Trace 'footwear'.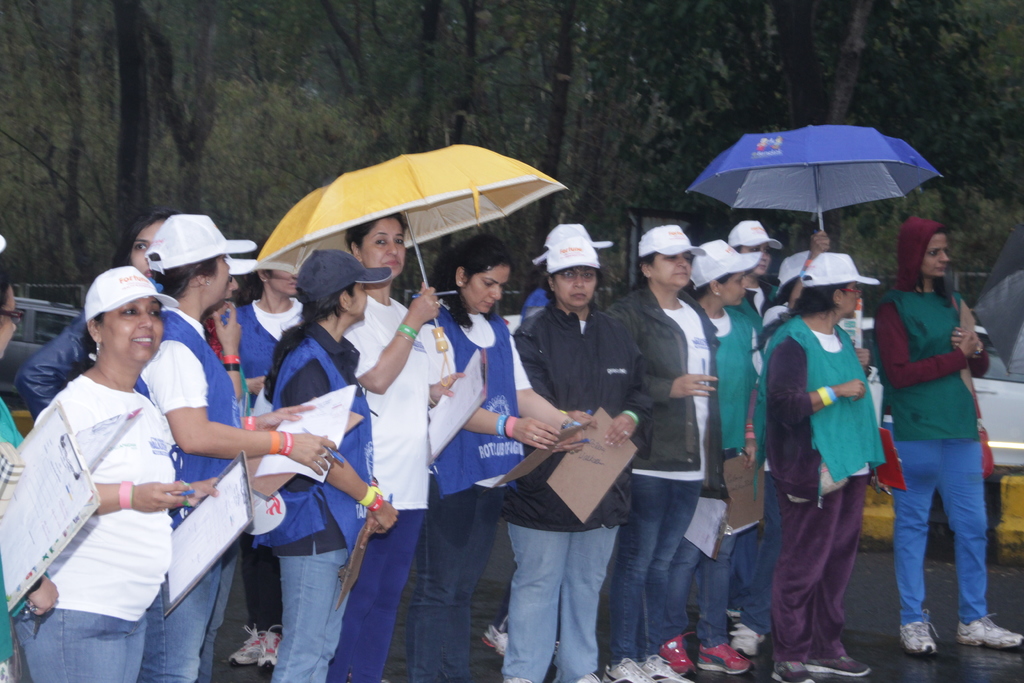
Traced to x1=899, y1=616, x2=943, y2=655.
